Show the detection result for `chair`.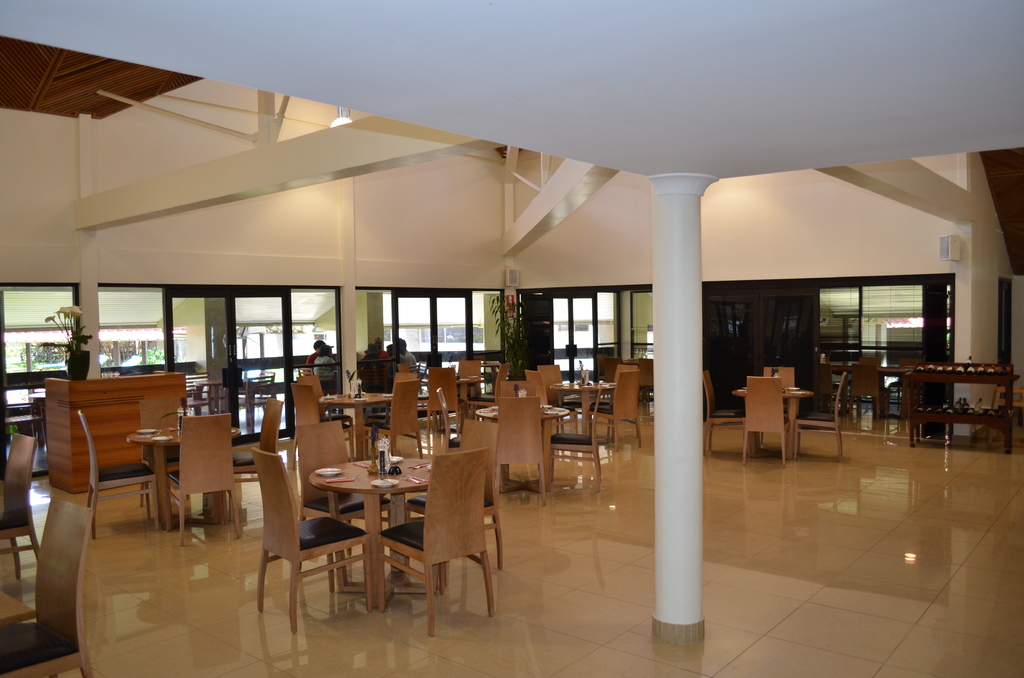
(x1=525, y1=365, x2=580, y2=444).
